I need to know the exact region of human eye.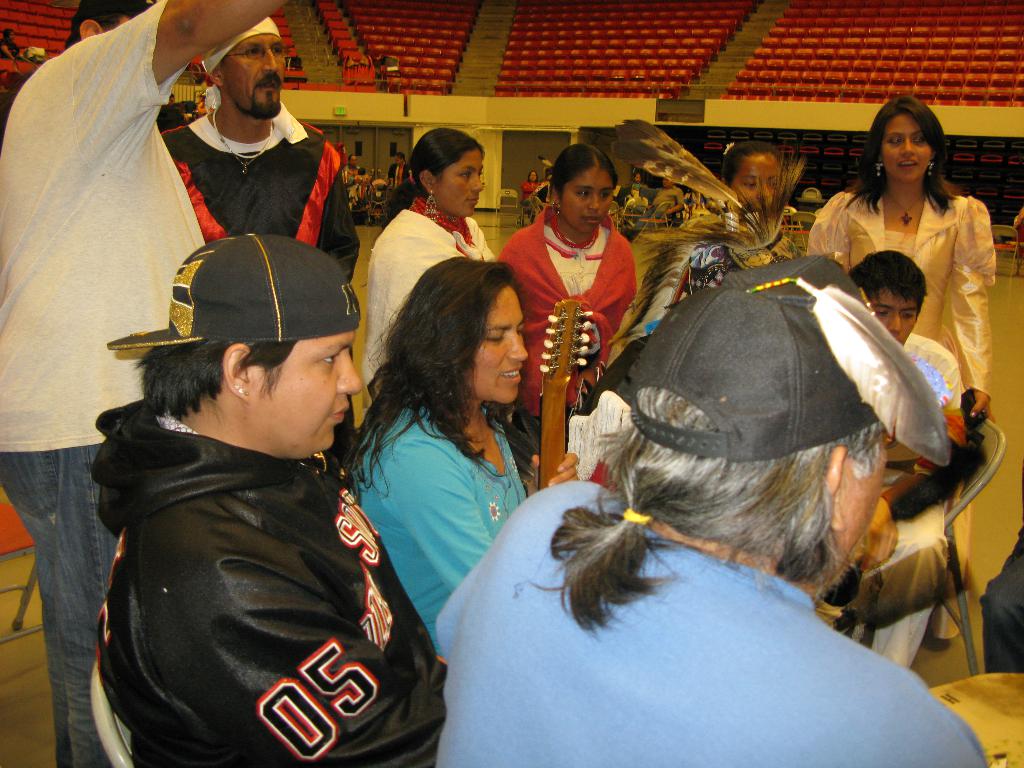
Region: (x1=243, y1=45, x2=262, y2=60).
